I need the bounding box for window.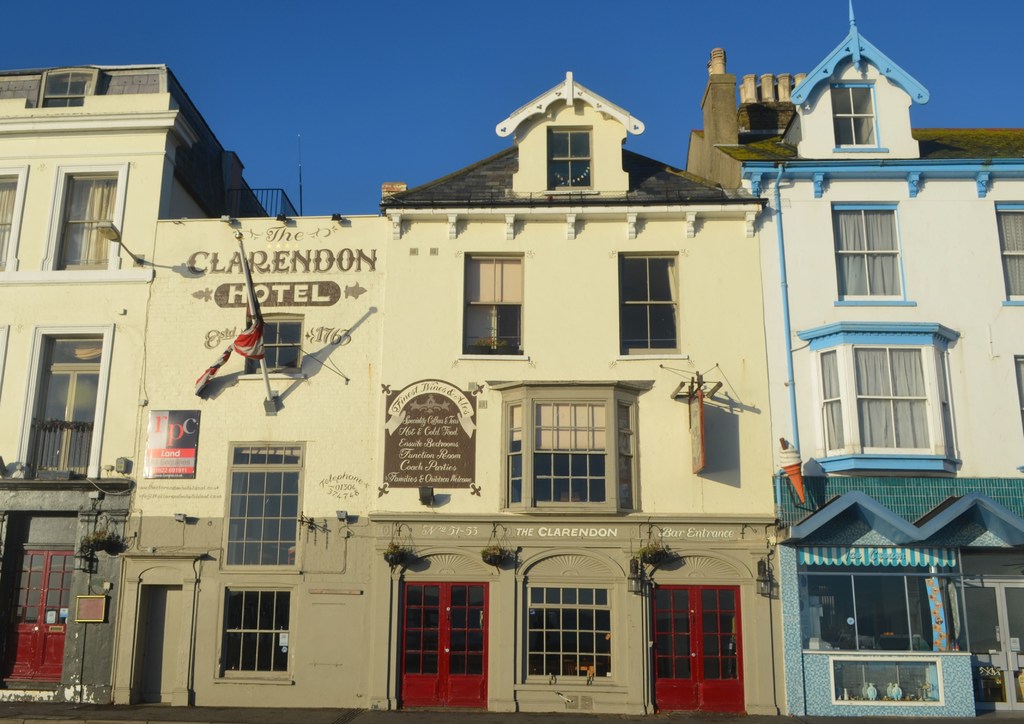
Here it is: 996, 201, 1023, 304.
